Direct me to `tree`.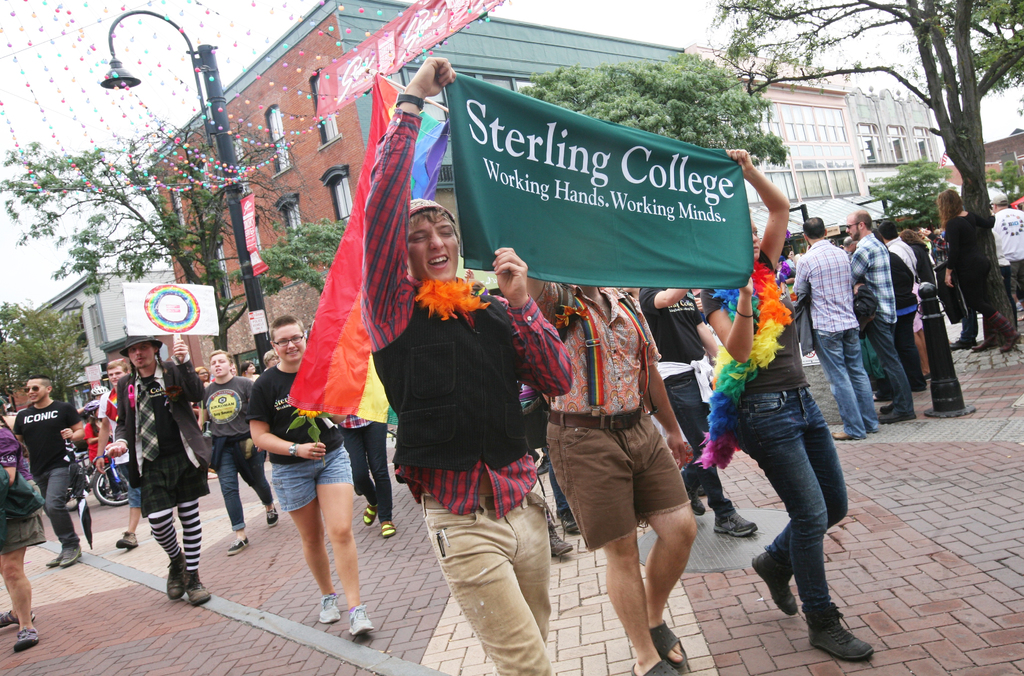
Direction: (x1=0, y1=301, x2=96, y2=402).
